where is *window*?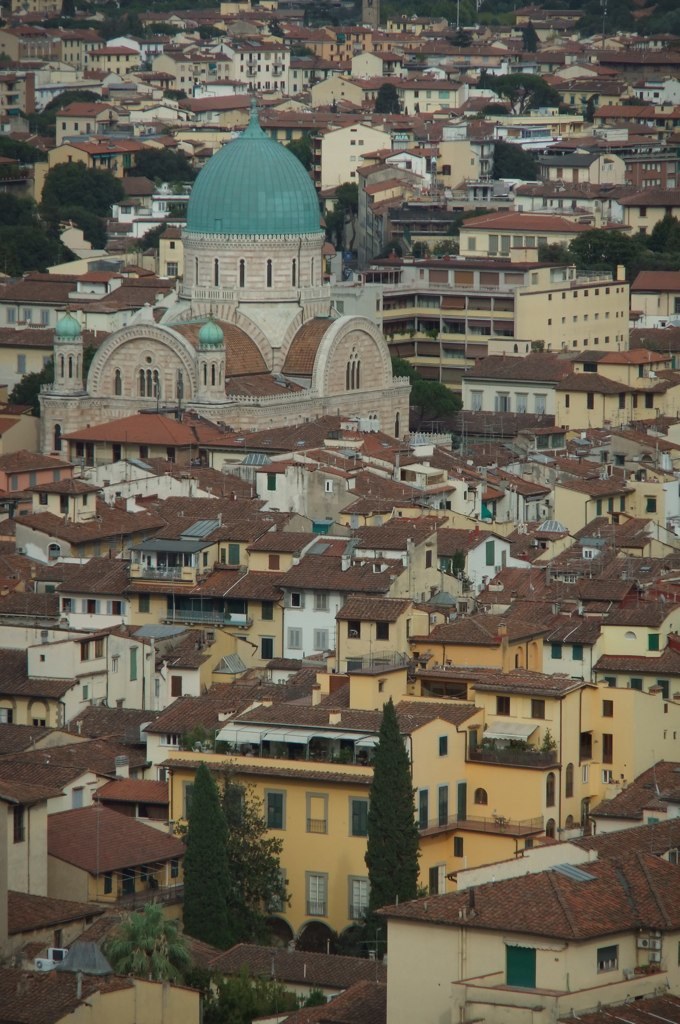
x1=349 y1=796 x2=374 y2=833.
